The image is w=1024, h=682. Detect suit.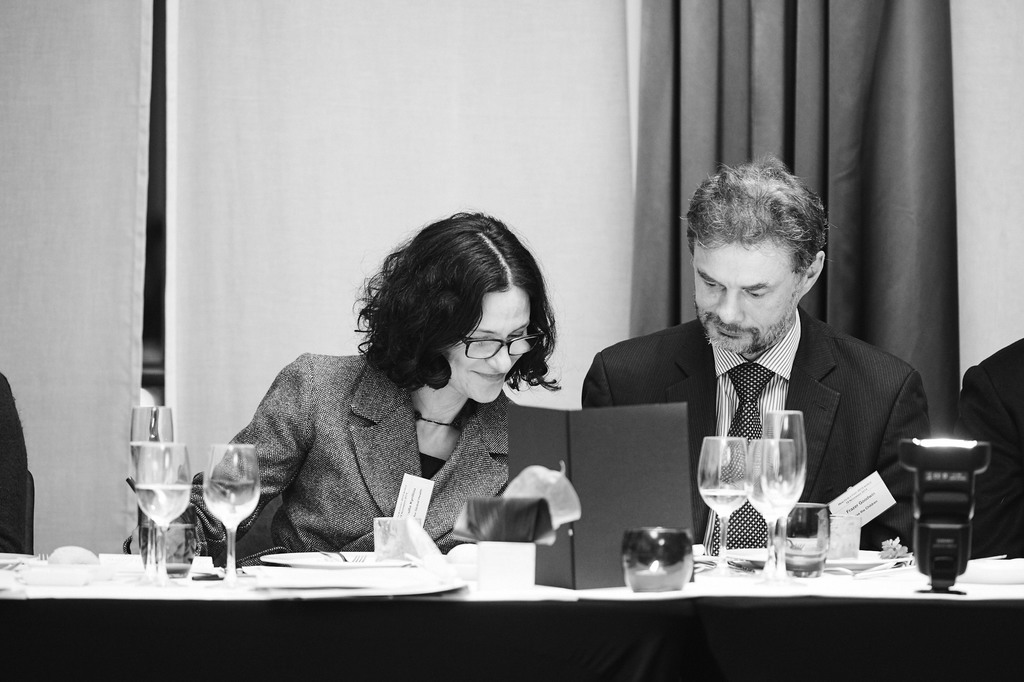
Detection: (left=598, top=252, right=919, bottom=564).
